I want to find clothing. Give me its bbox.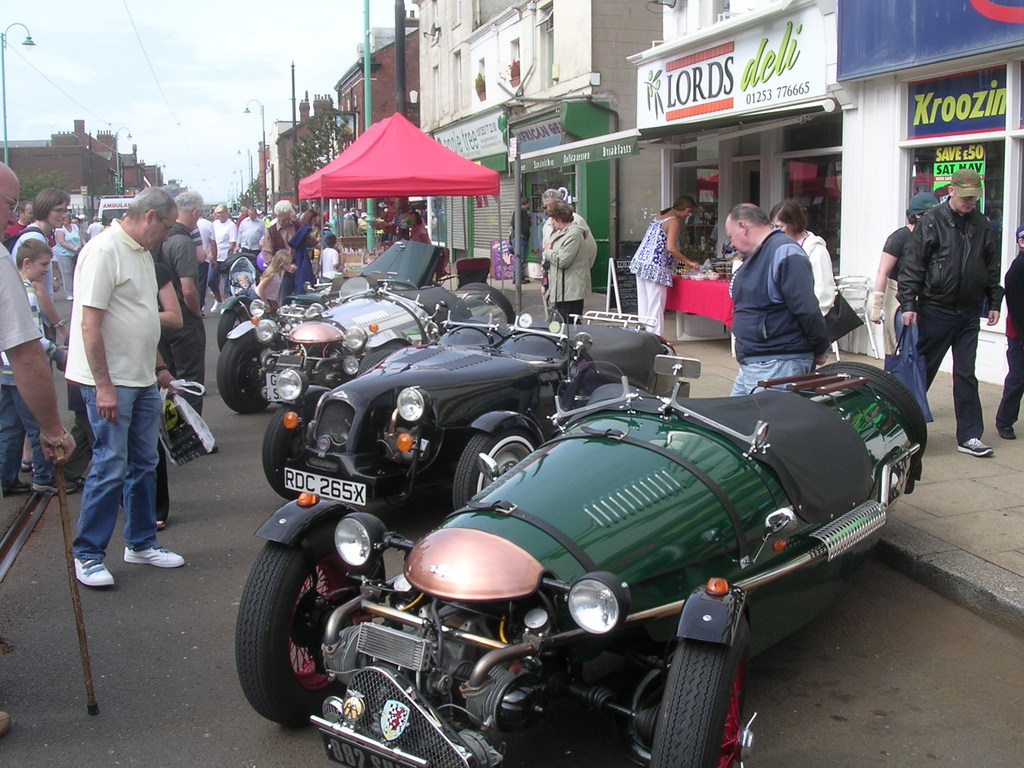
bbox=[1, 285, 56, 479].
